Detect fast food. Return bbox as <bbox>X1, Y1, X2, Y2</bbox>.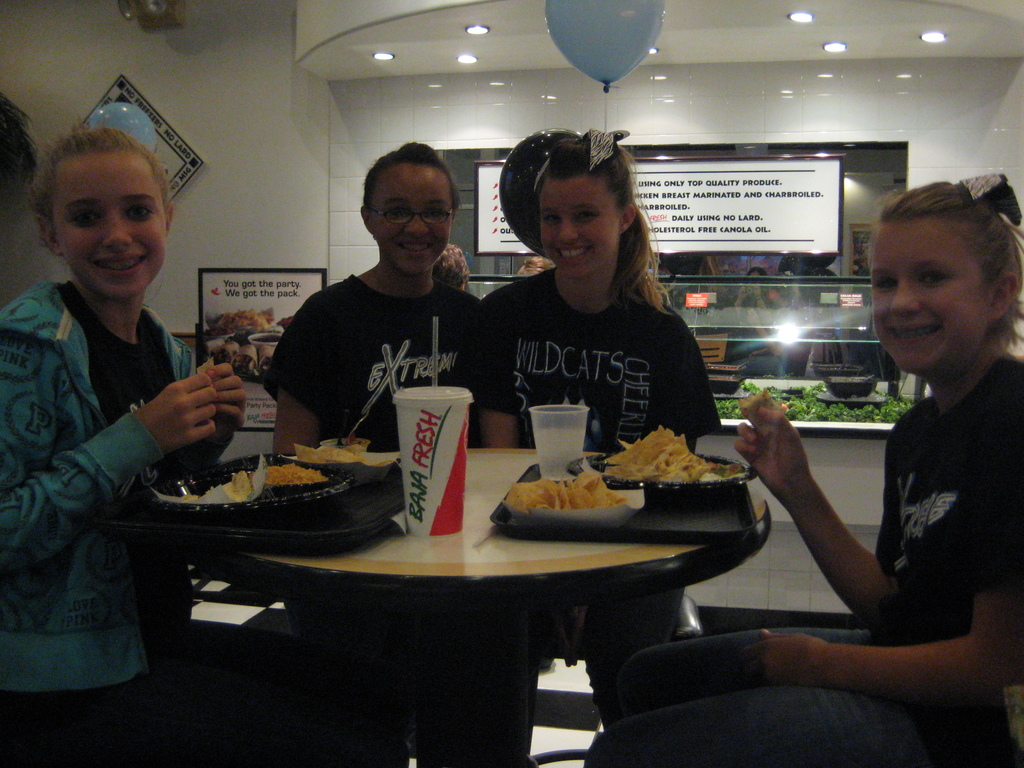
<bbox>219, 314, 282, 346</bbox>.
